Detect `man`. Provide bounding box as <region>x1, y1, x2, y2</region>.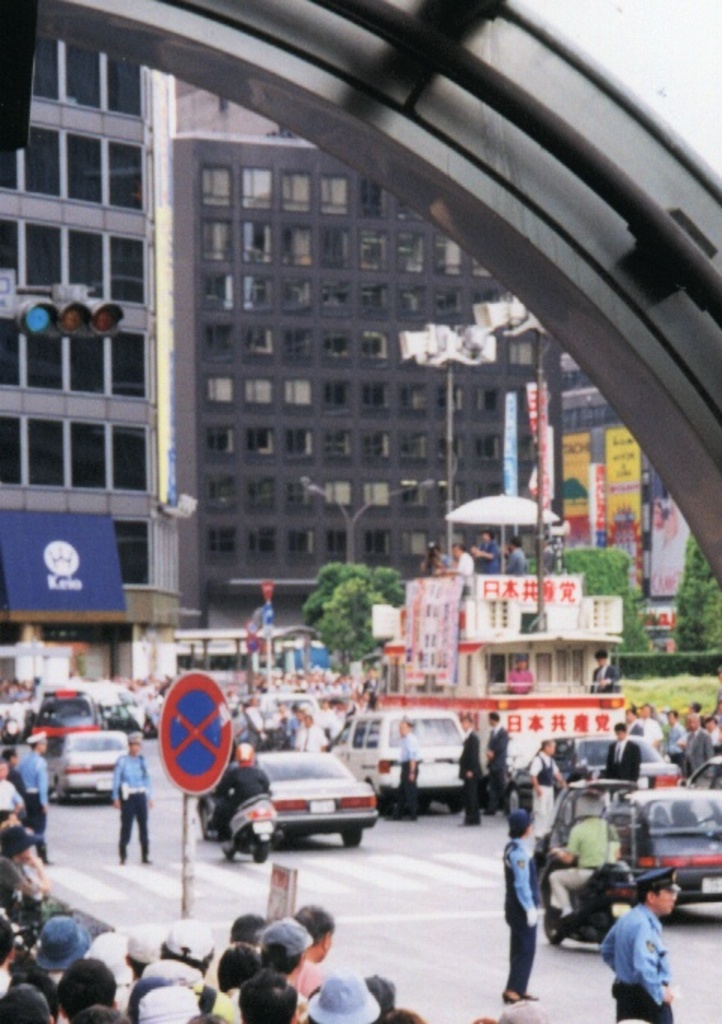
<region>614, 889, 695, 1004</region>.
